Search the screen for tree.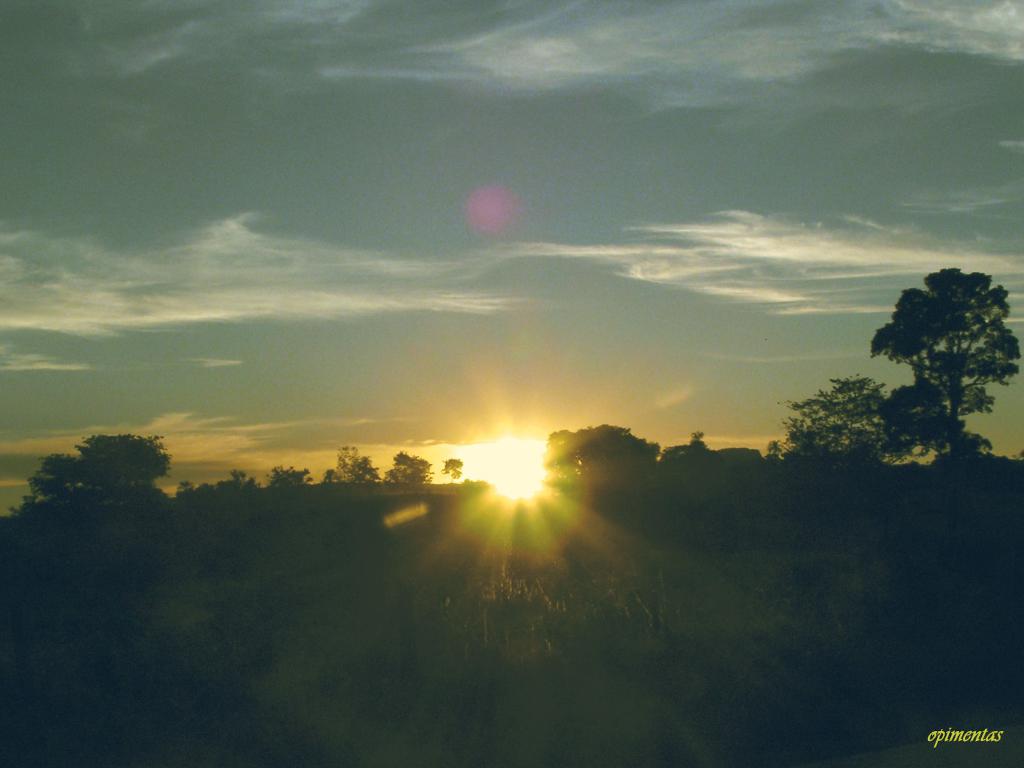
Found at box=[534, 419, 665, 488].
